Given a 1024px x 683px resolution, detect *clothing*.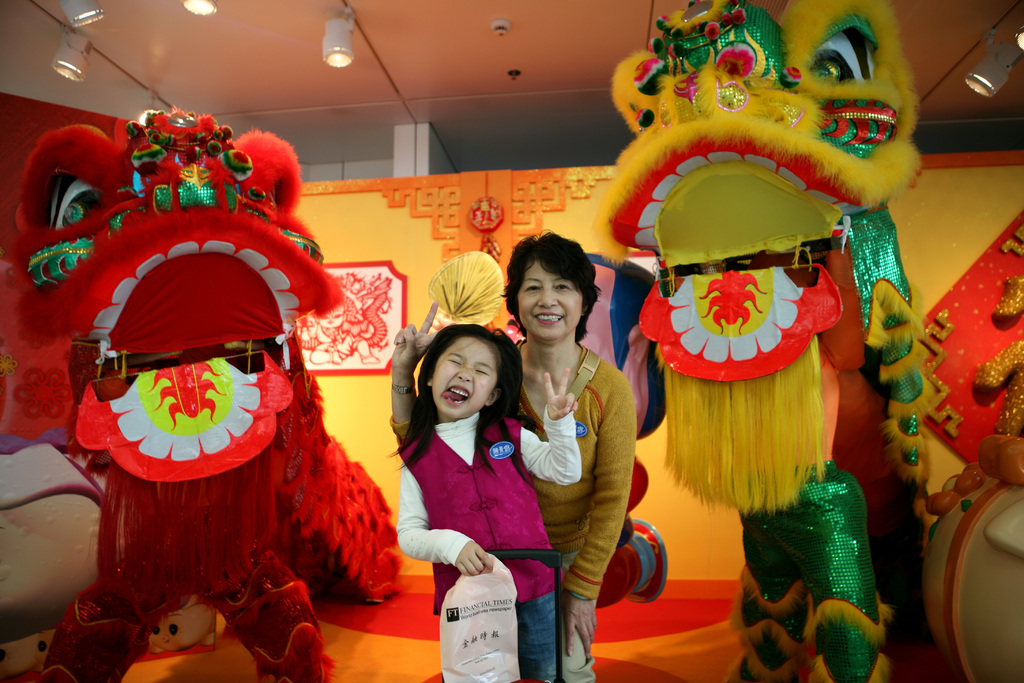
(left=390, top=343, right=639, bottom=680).
